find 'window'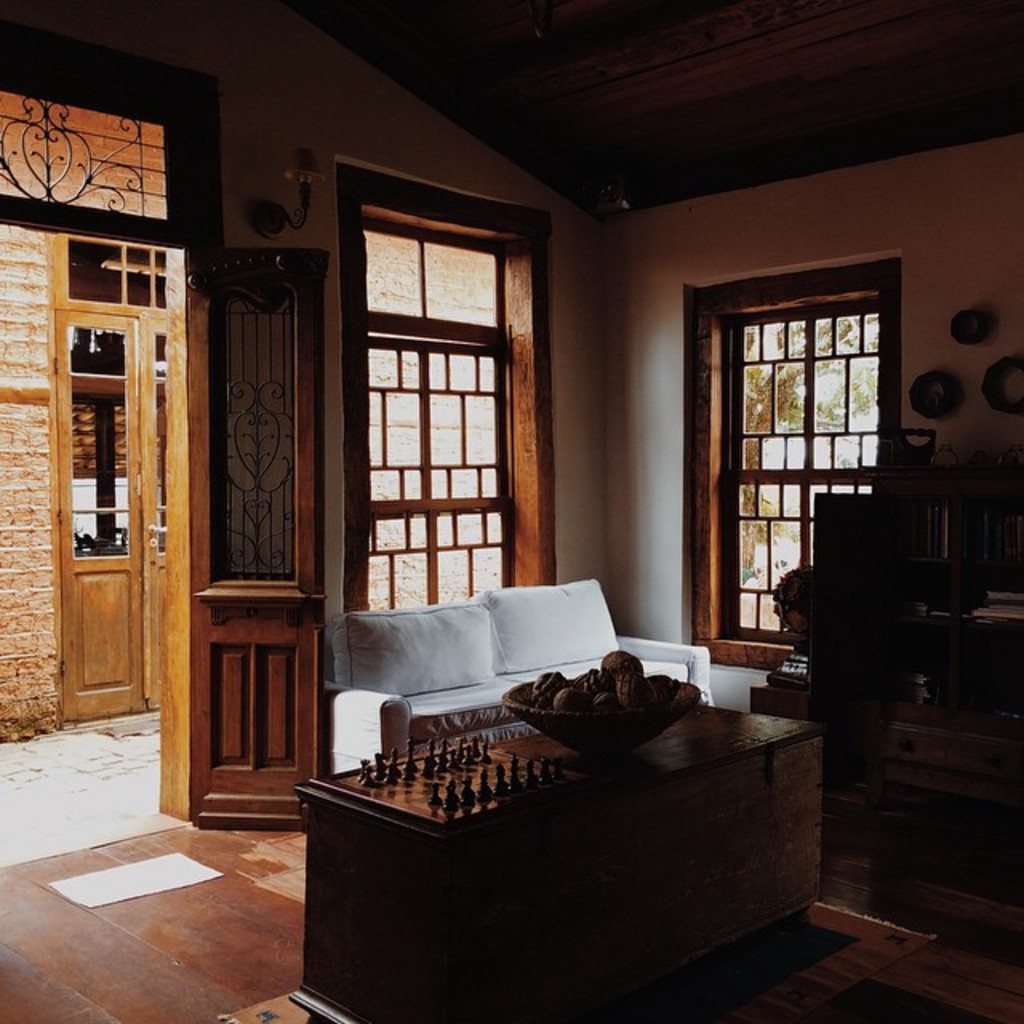
x1=347, y1=216, x2=526, y2=610
